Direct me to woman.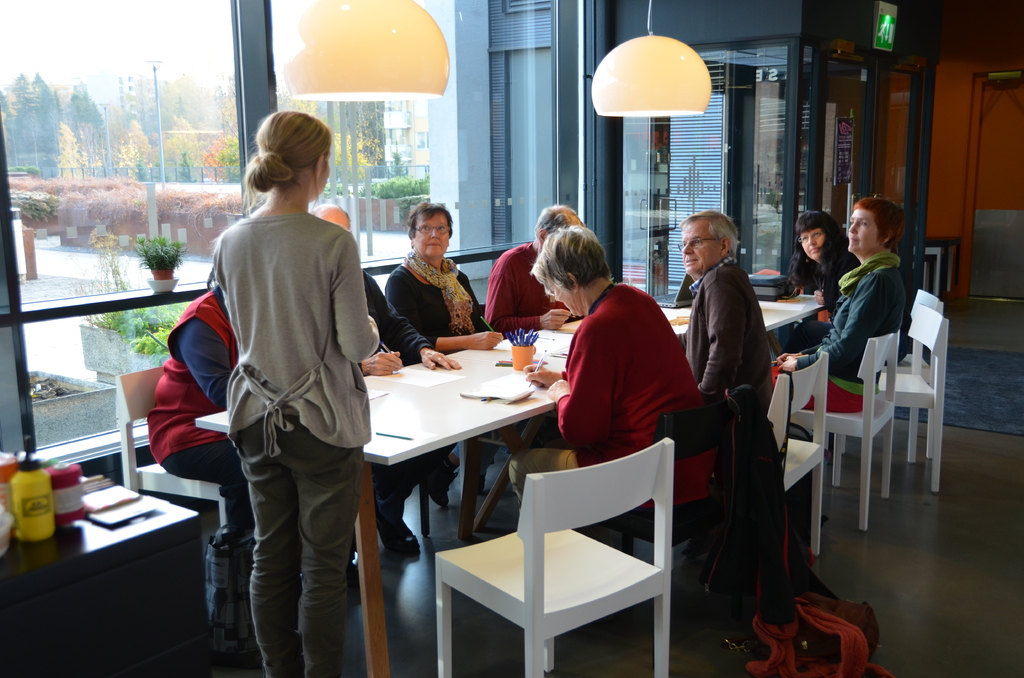
Direction: x1=515 y1=220 x2=728 y2=549.
